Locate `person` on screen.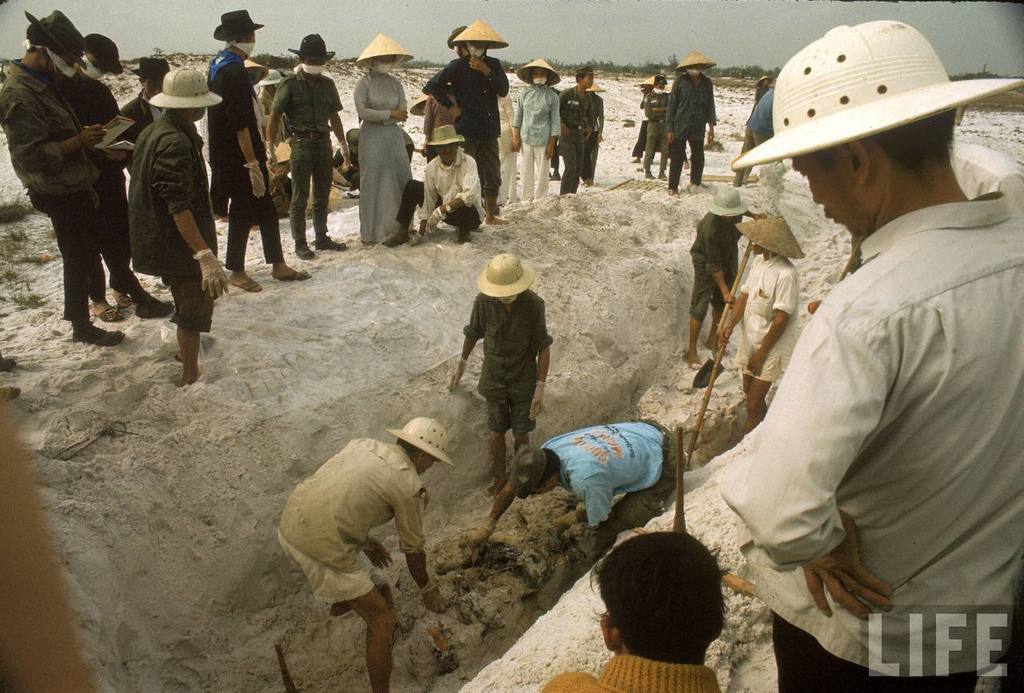
On screen at bbox(270, 415, 454, 691).
